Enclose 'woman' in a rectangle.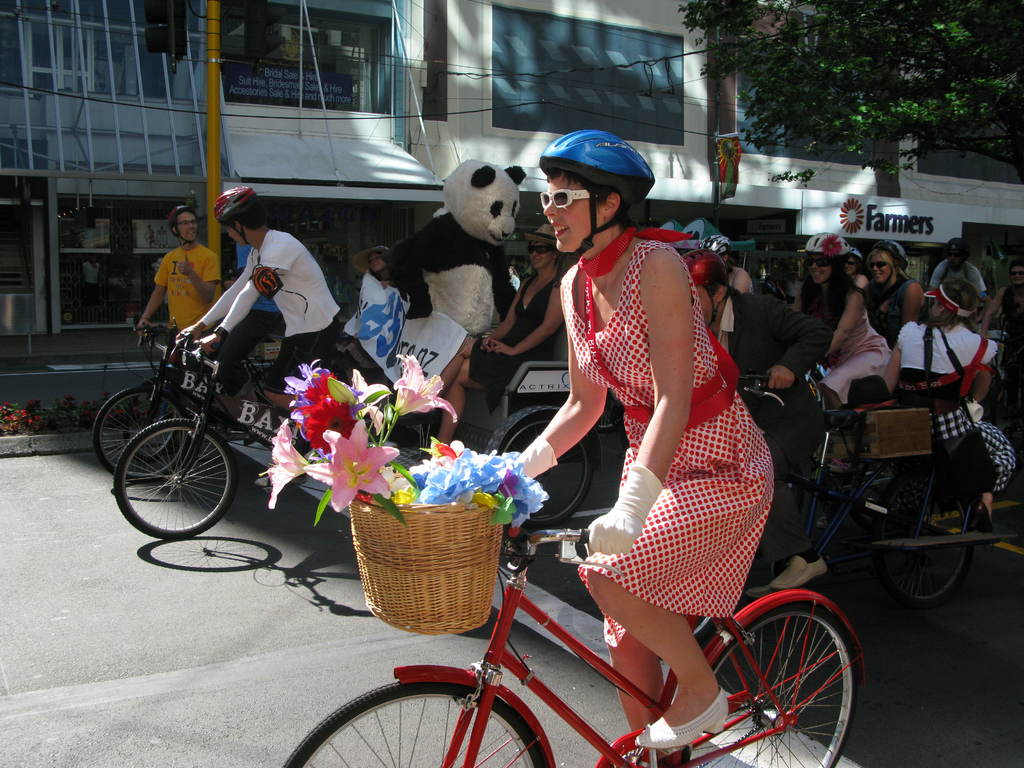
select_region(888, 277, 1023, 523).
